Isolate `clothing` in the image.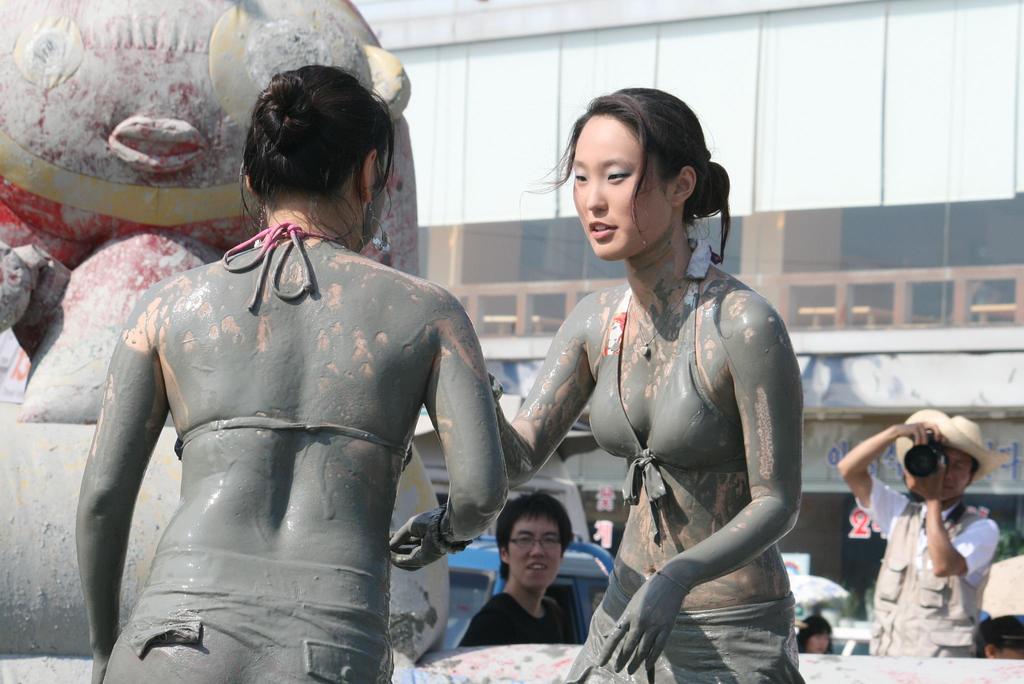
Isolated region: 100:218:412:683.
